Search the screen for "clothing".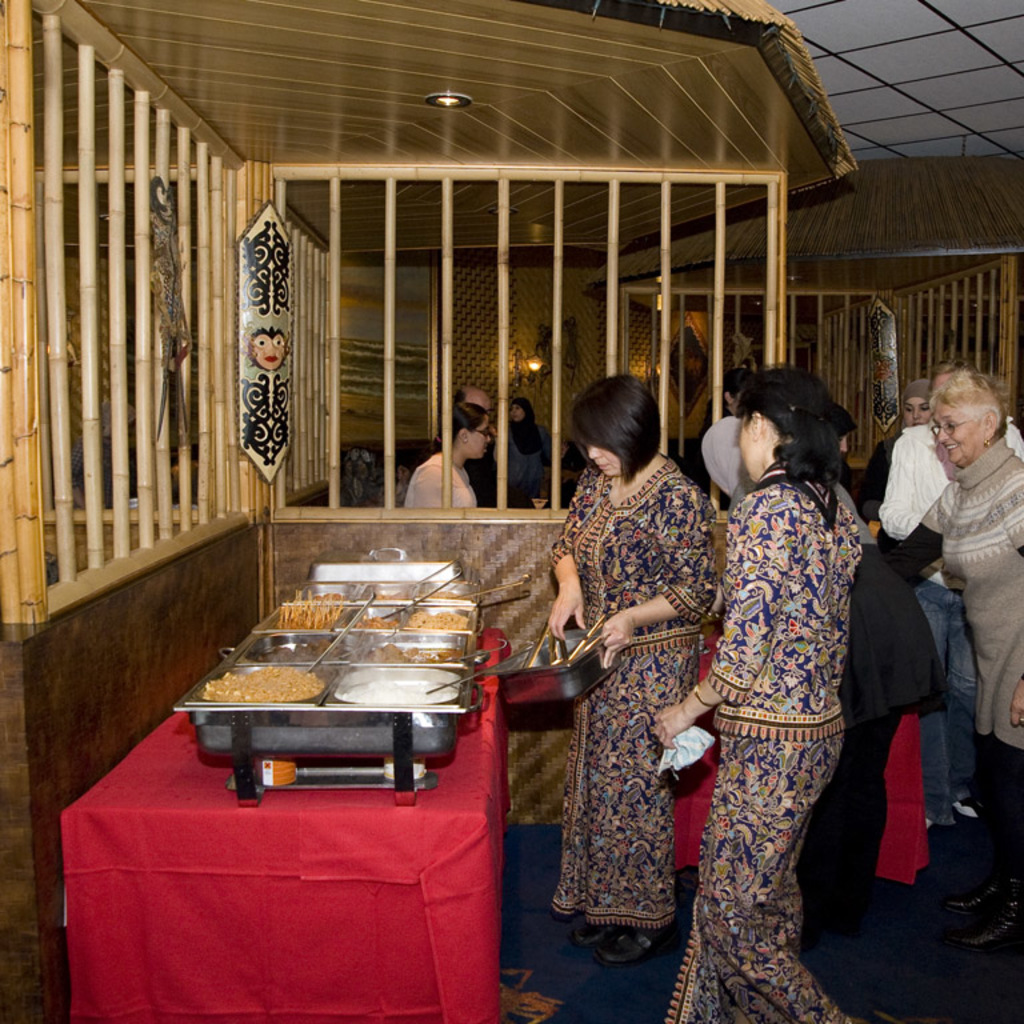
Found at x1=504, y1=421, x2=553, y2=505.
